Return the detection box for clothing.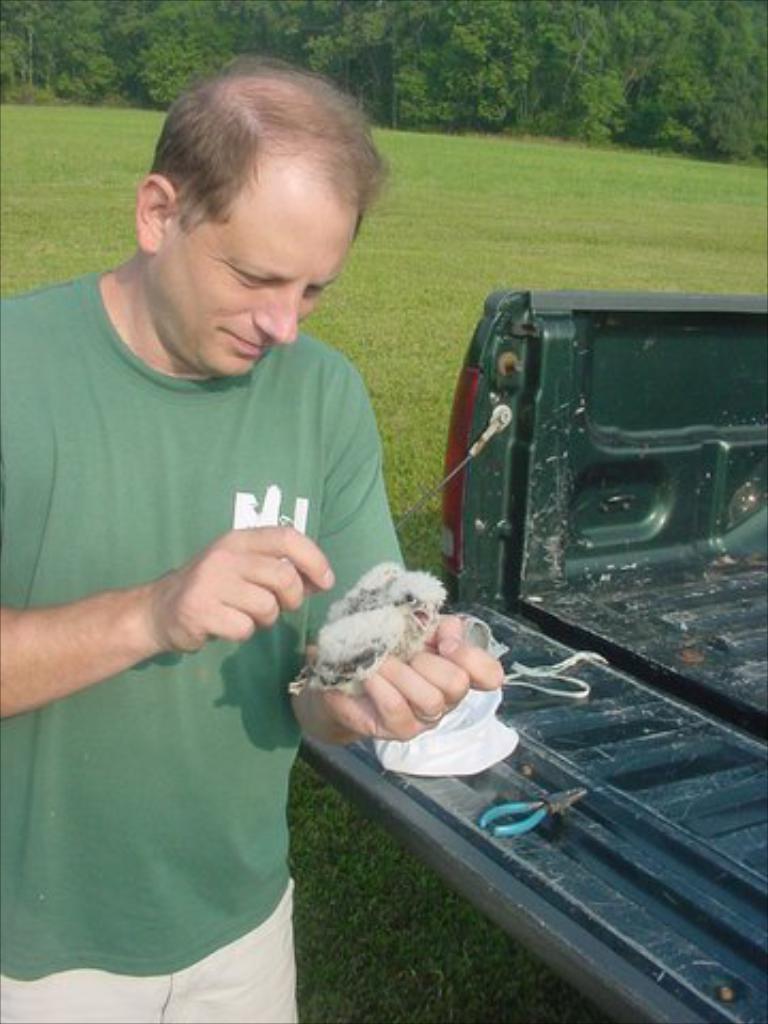
select_region(17, 384, 339, 992).
